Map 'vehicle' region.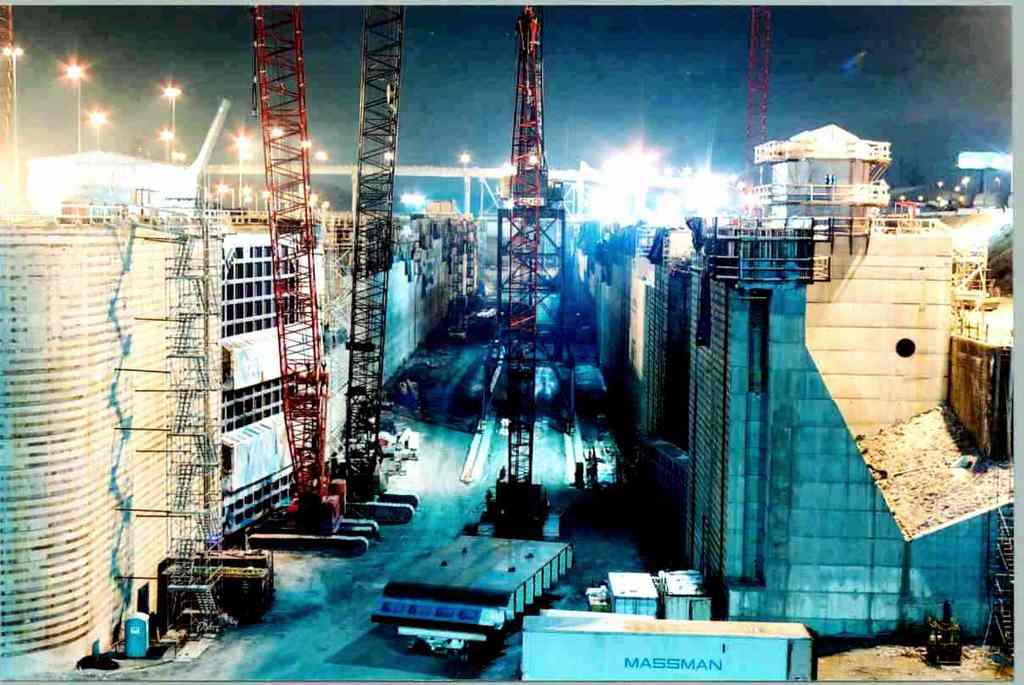
Mapped to left=245, top=517, right=378, bottom=561.
